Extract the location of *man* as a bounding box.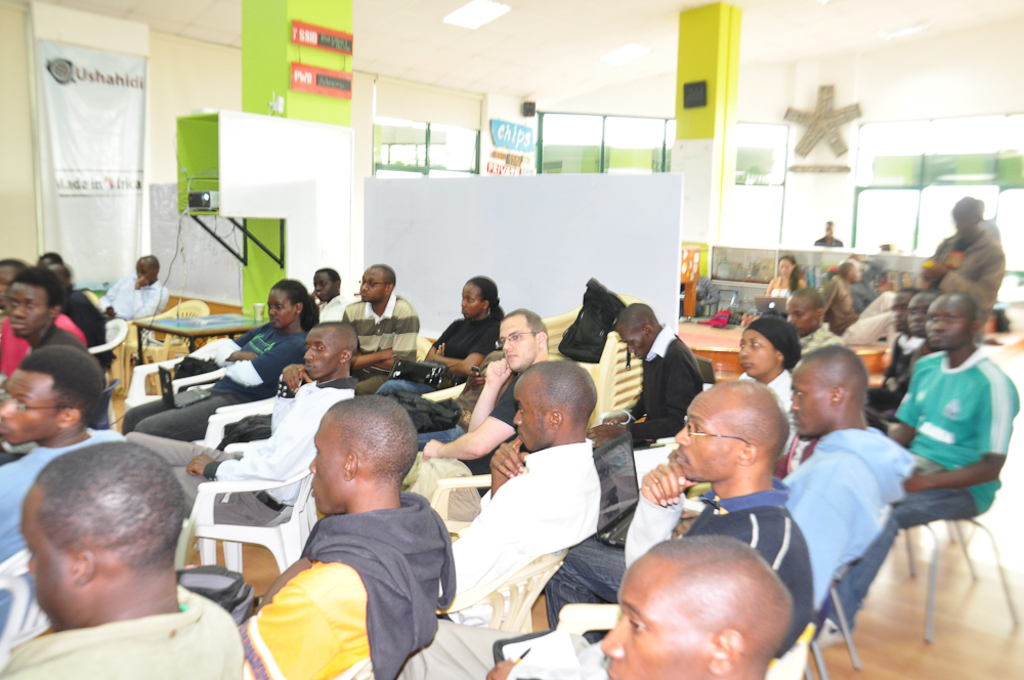
(left=777, top=344, right=916, bottom=611).
